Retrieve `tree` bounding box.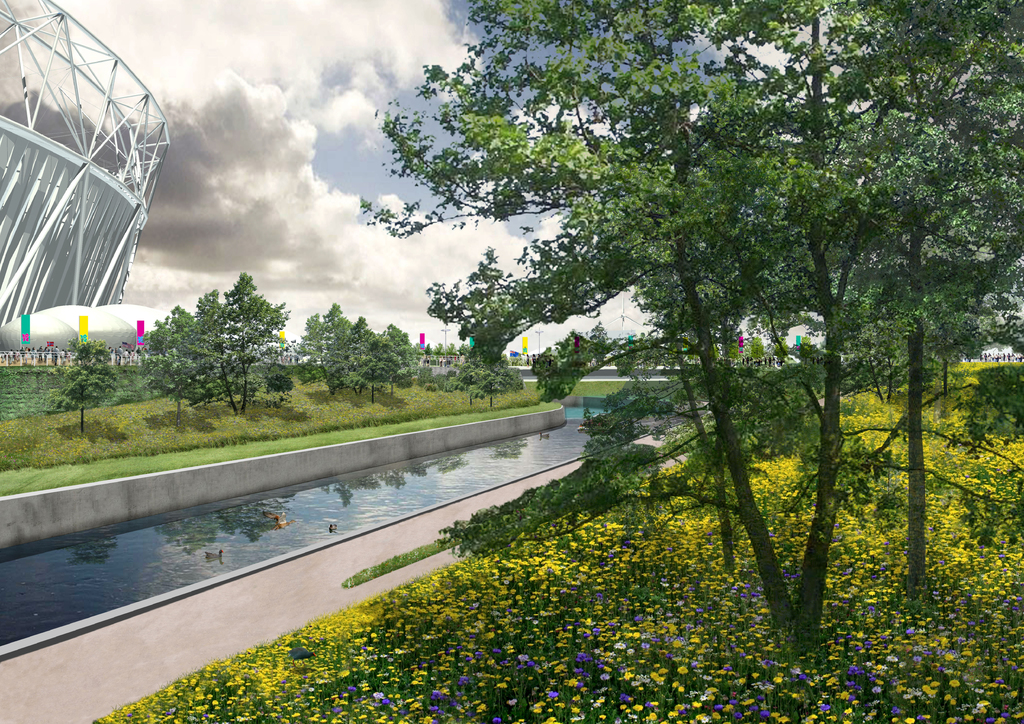
Bounding box: (left=534, top=311, right=581, bottom=396).
